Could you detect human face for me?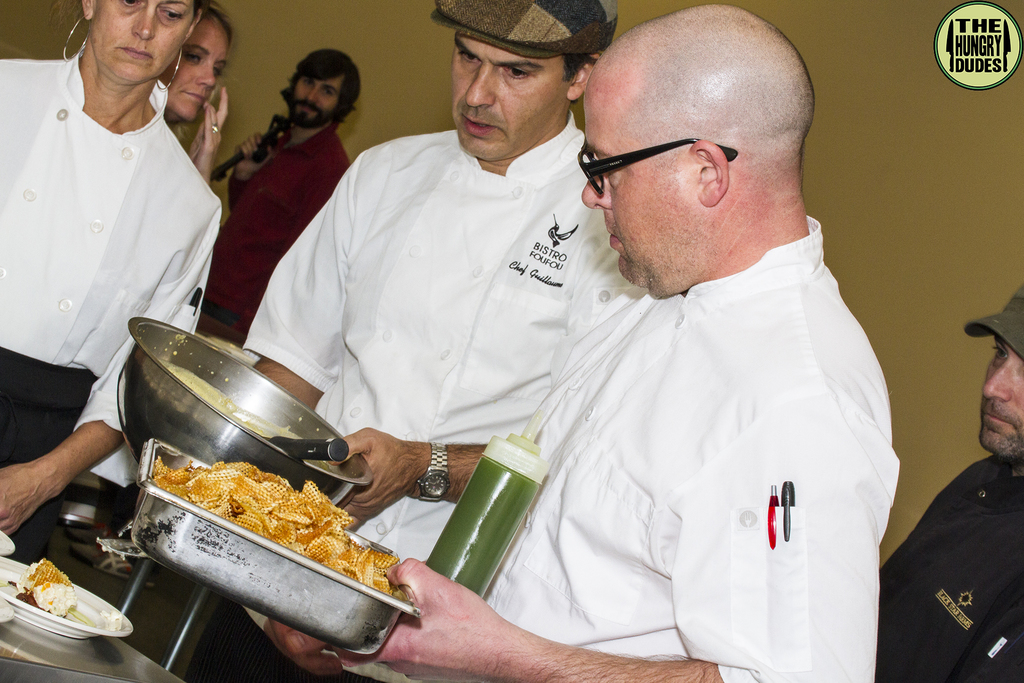
Detection result: bbox(578, 97, 689, 289).
